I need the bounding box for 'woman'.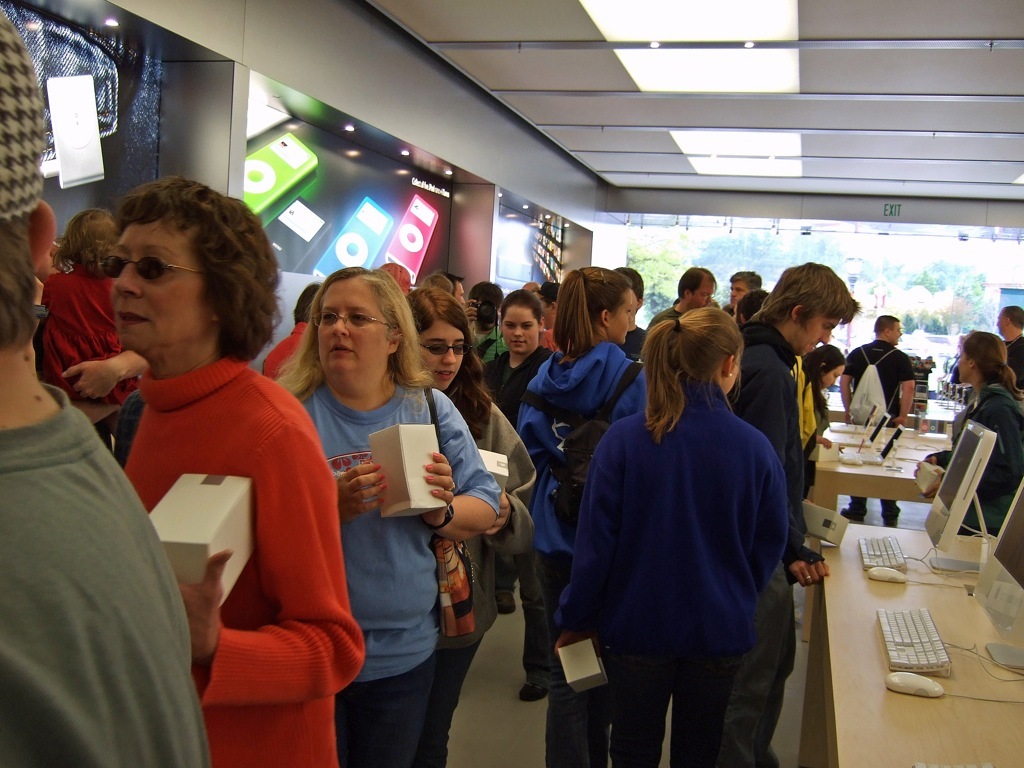
Here it is: <bbox>99, 168, 369, 767</bbox>.
